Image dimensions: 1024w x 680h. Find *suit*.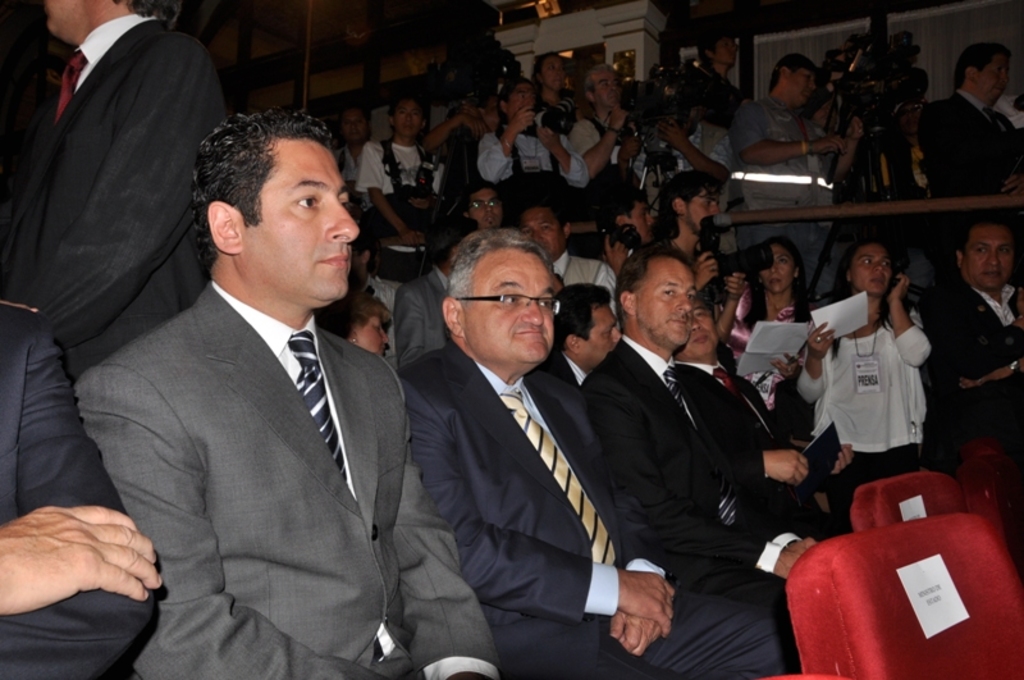
580, 330, 824, 589.
